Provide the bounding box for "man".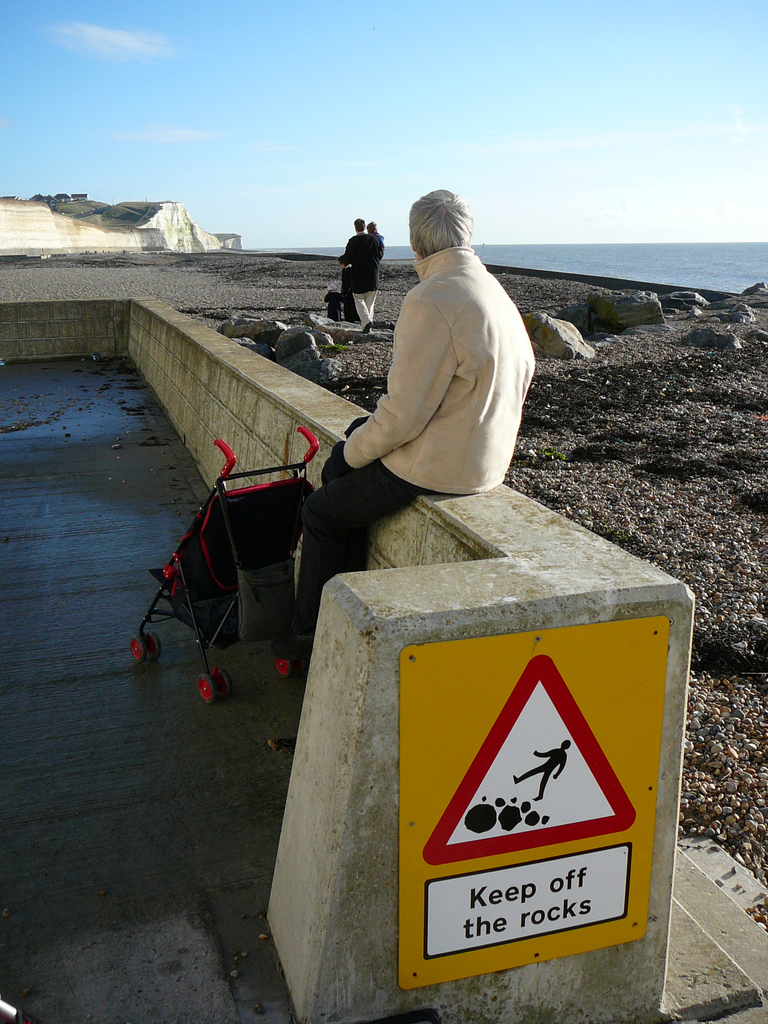
<region>344, 201, 536, 497</region>.
